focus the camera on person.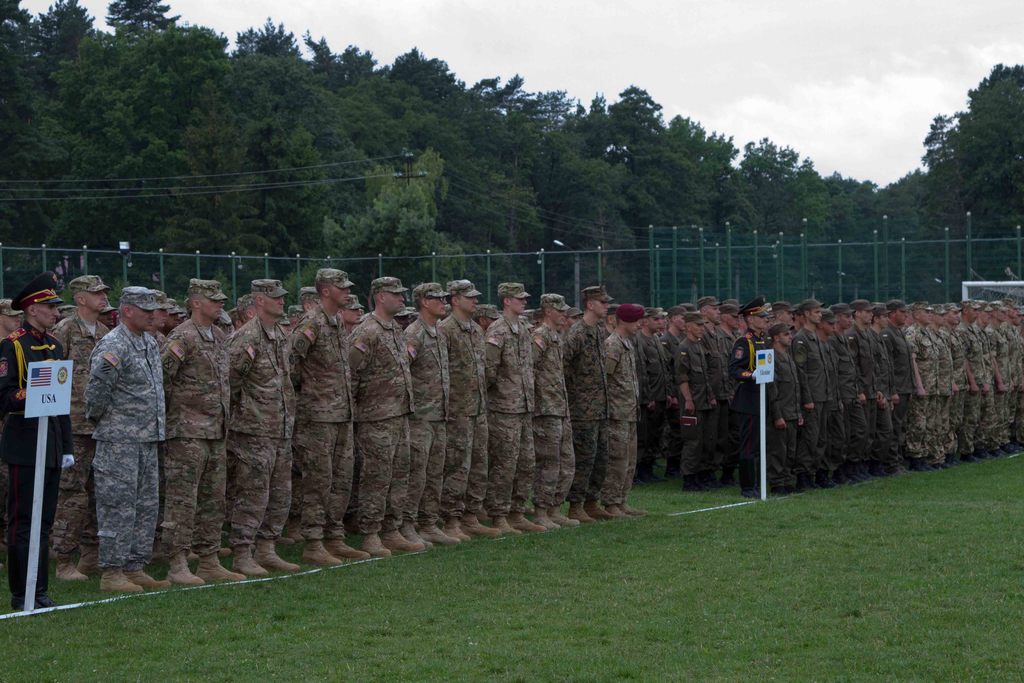
Focus region: (x1=64, y1=267, x2=154, y2=603).
